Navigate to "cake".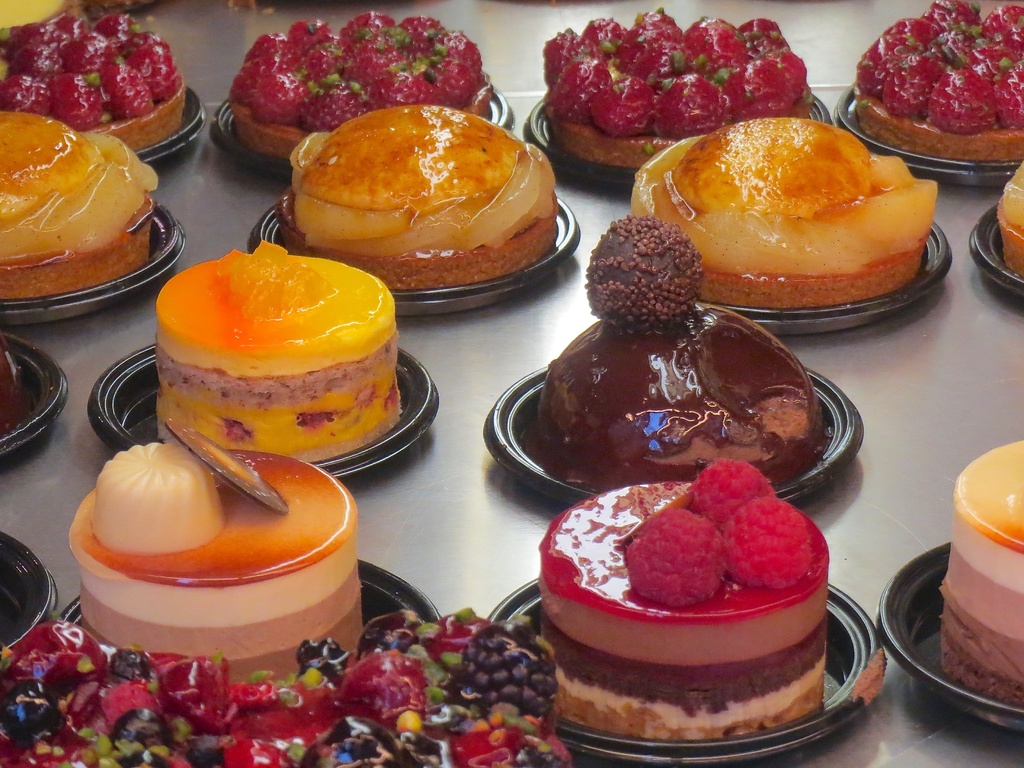
Navigation target: bbox=(541, 6, 805, 170).
